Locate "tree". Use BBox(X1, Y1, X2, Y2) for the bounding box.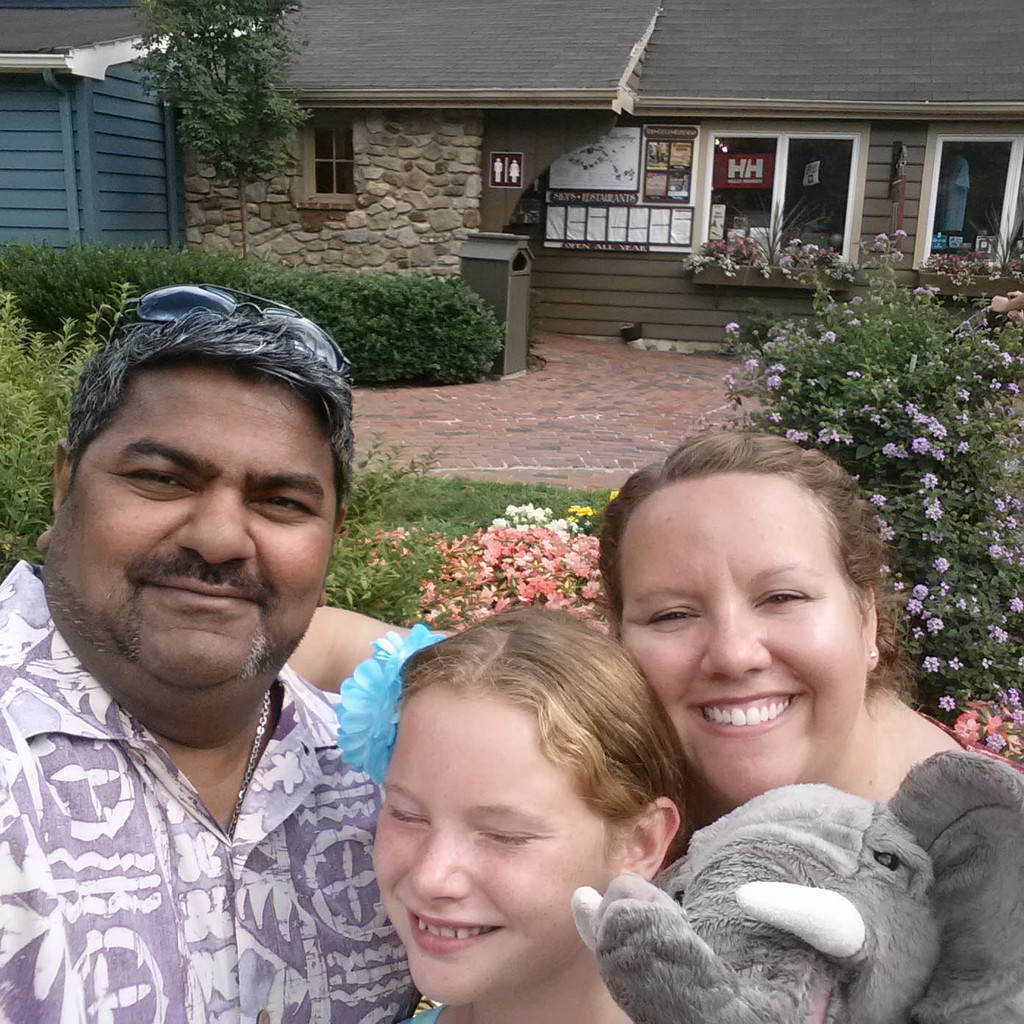
BBox(118, 23, 338, 235).
